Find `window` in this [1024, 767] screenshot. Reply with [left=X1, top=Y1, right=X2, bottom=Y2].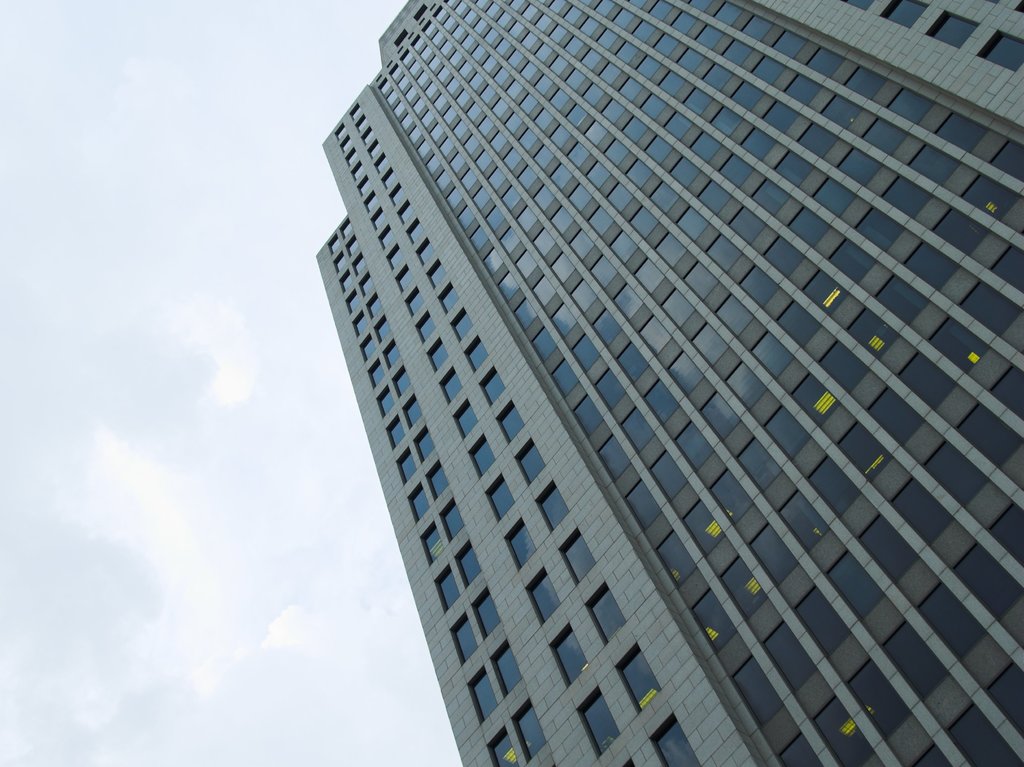
[left=461, top=666, right=499, bottom=719].
